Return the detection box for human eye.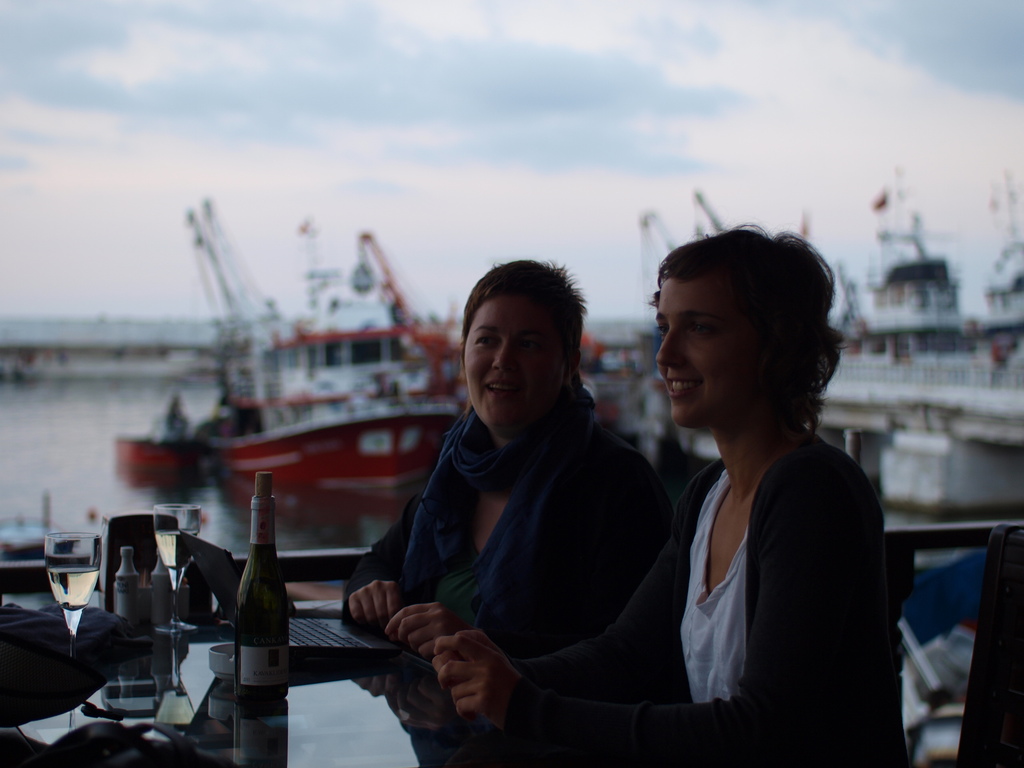
box=[472, 331, 502, 348].
